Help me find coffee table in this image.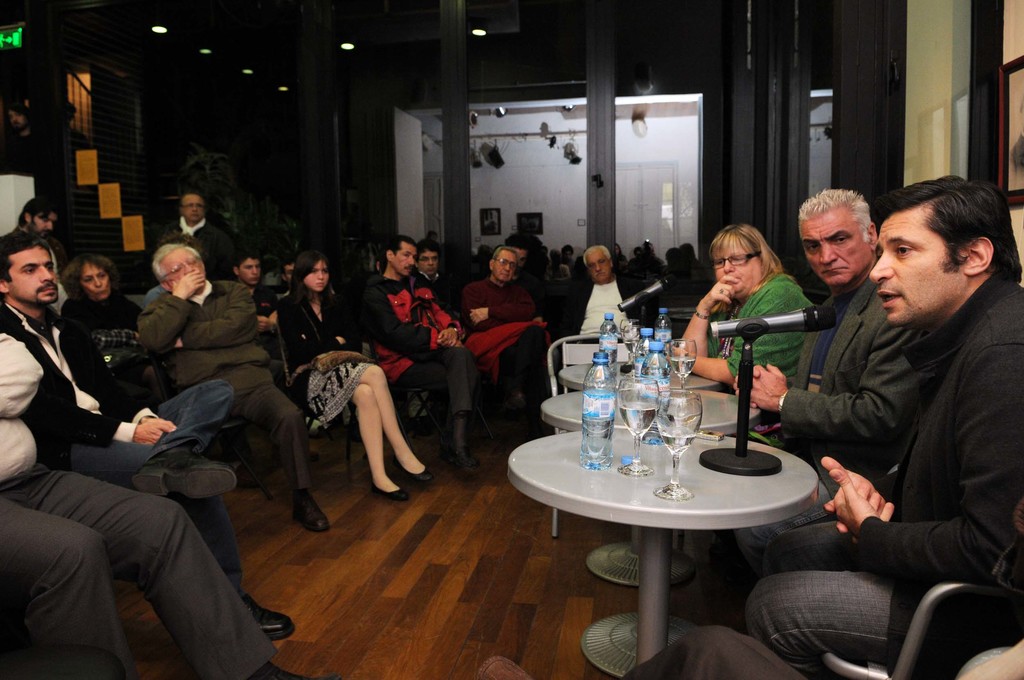
Found it: l=539, t=380, r=762, b=592.
